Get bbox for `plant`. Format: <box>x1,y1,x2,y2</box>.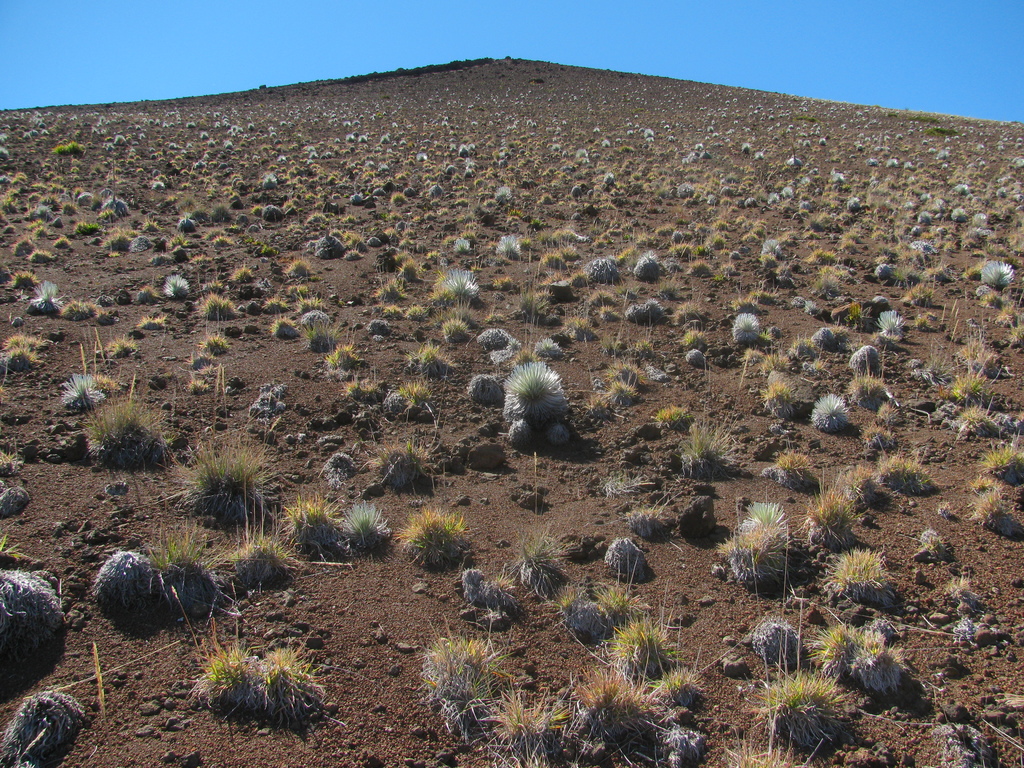
<box>954,332,1002,377</box>.
